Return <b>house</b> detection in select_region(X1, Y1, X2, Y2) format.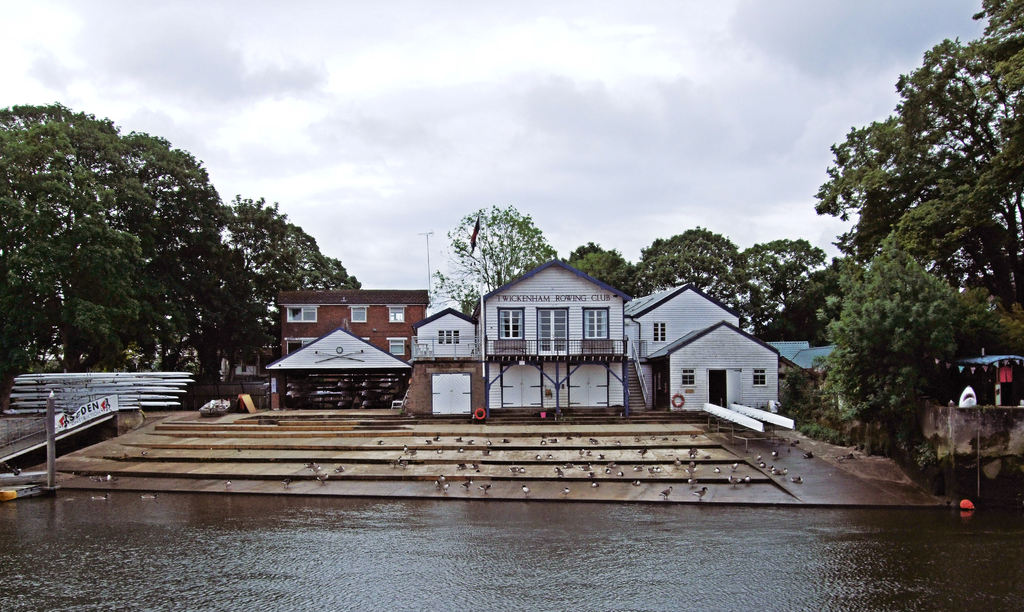
select_region(465, 255, 652, 406).
